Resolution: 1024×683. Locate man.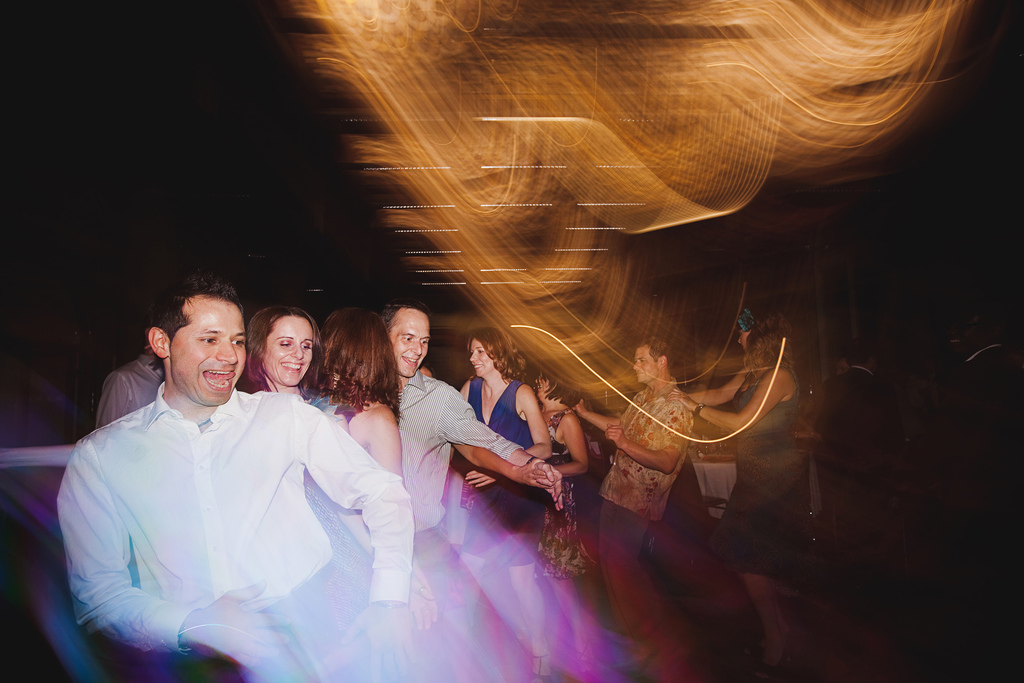
<bbox>951, 304, 1023, 555</bbox>.
